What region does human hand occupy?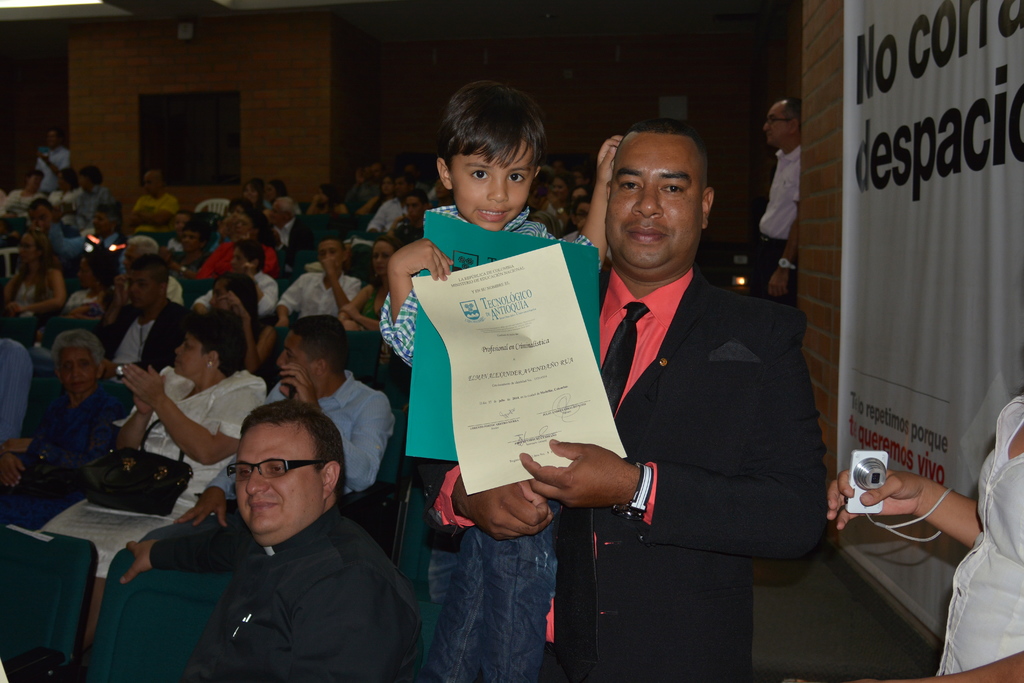
[left=99, top=357, right=118, bottom=383].
